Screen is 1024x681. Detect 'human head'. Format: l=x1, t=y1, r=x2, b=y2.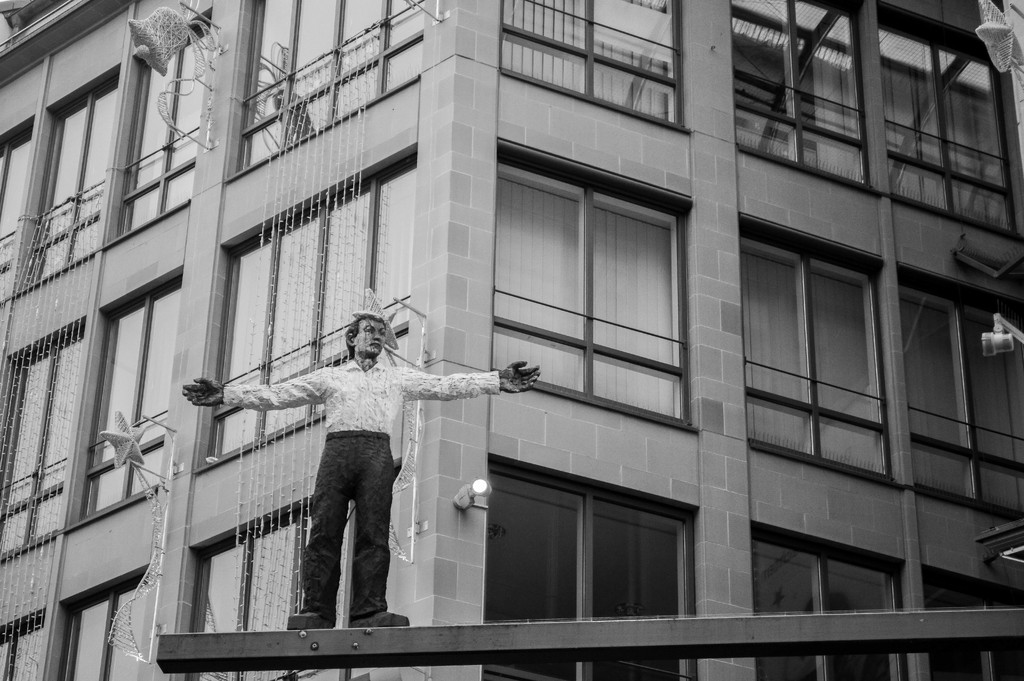
l=342, t=291, r=397, b=355.
